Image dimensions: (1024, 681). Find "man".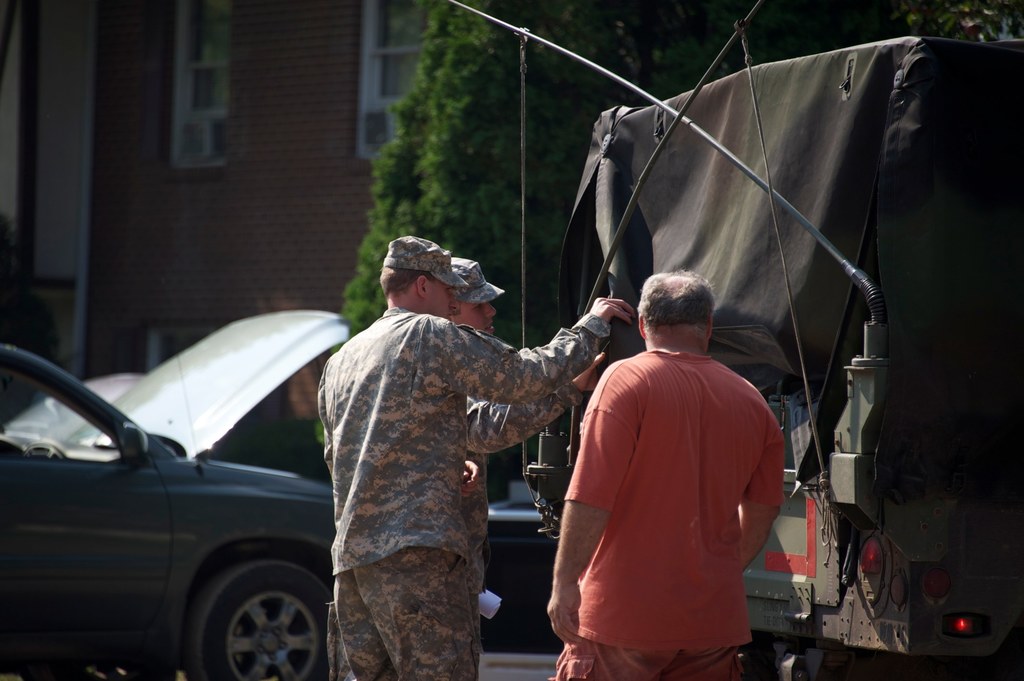
[x1=305, y1=232, x2=635, y2=680].
